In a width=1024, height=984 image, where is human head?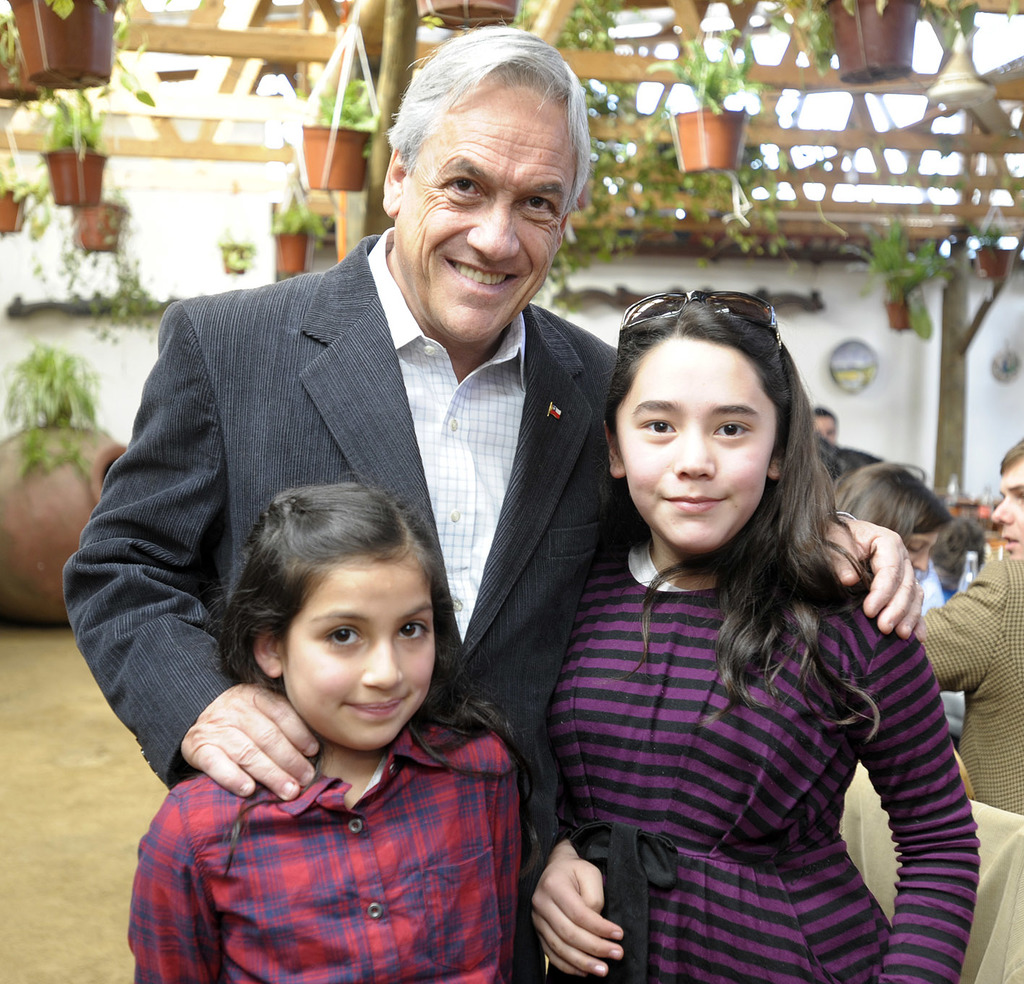
bbox(230, 489, 455, 722).
